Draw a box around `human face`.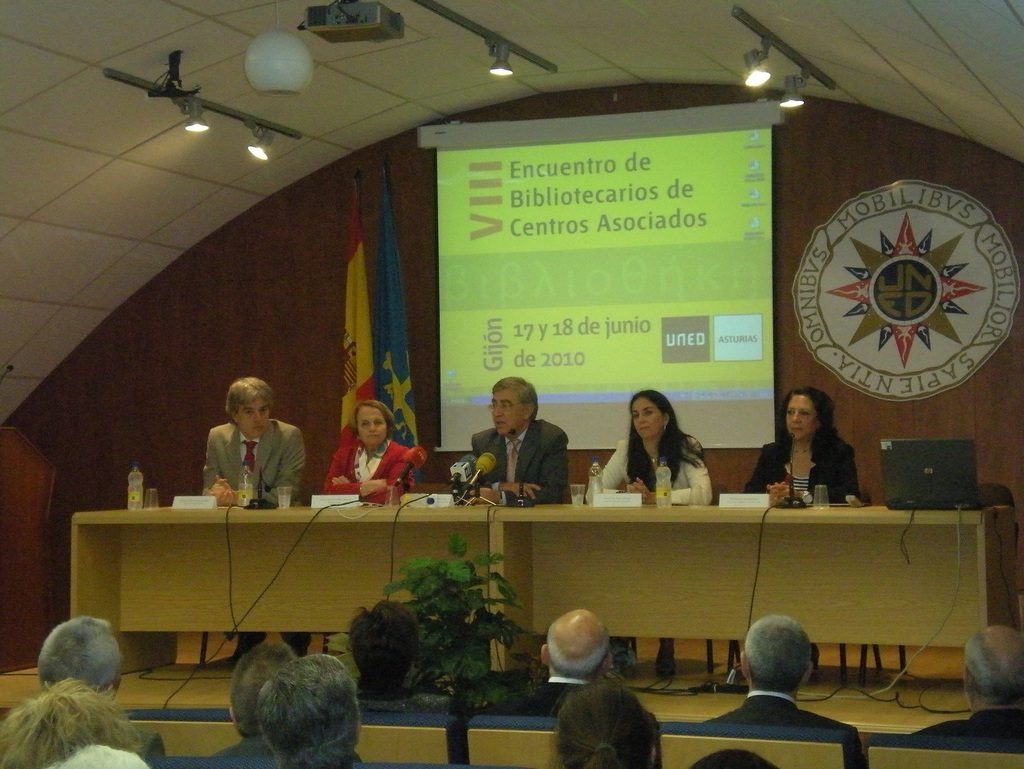
(634,396,666,440).
